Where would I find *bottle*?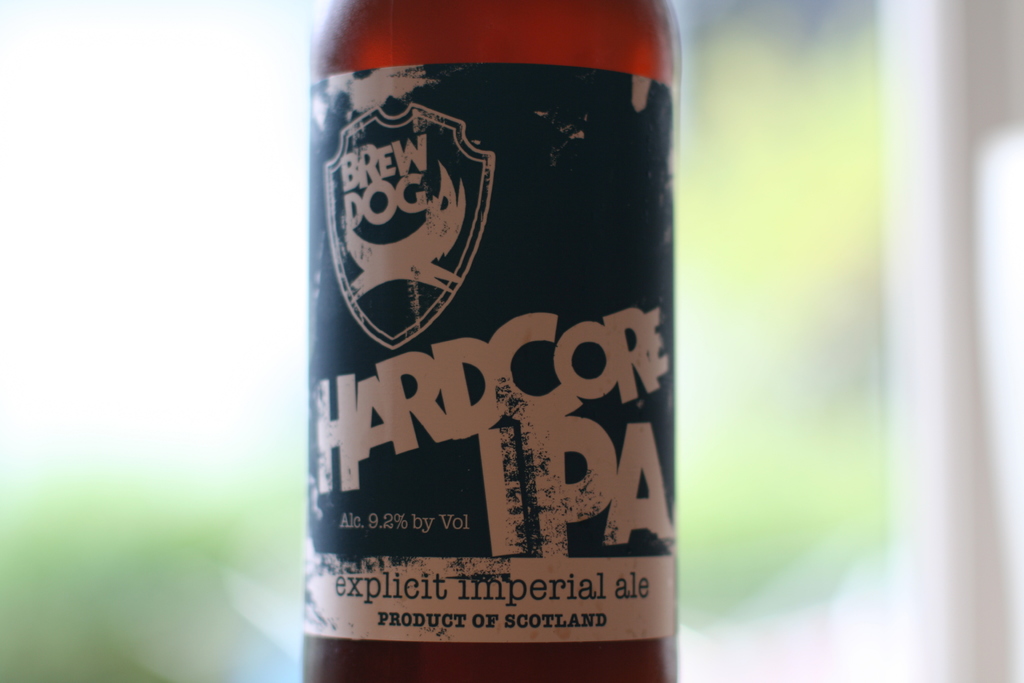
At (x1=303, y1=0, x2=684, y2=682).
